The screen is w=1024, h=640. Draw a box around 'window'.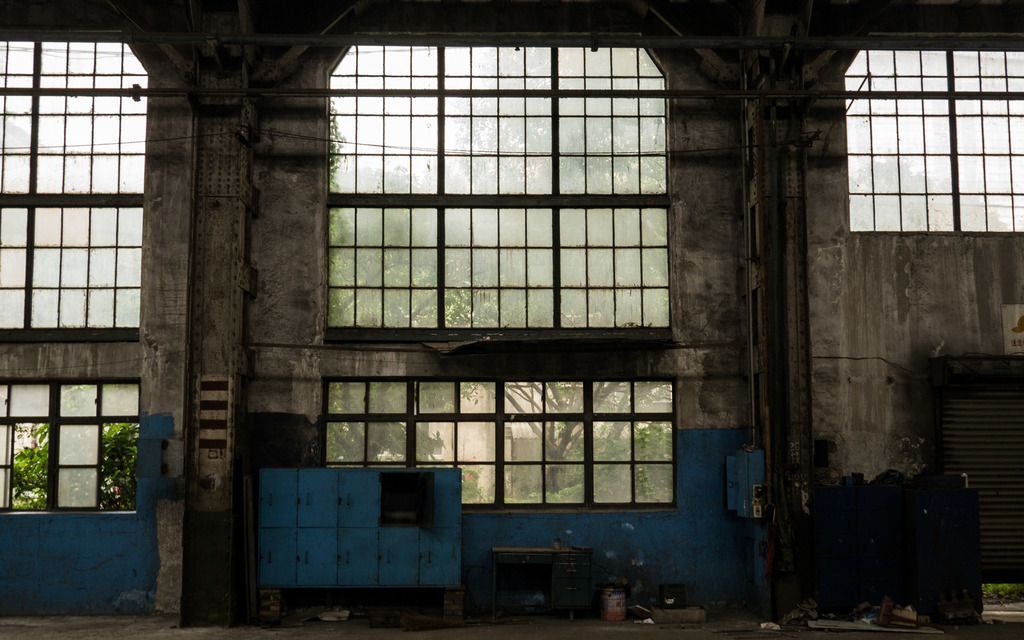
(x1=322, y1=372, x2=500, y2=514).
